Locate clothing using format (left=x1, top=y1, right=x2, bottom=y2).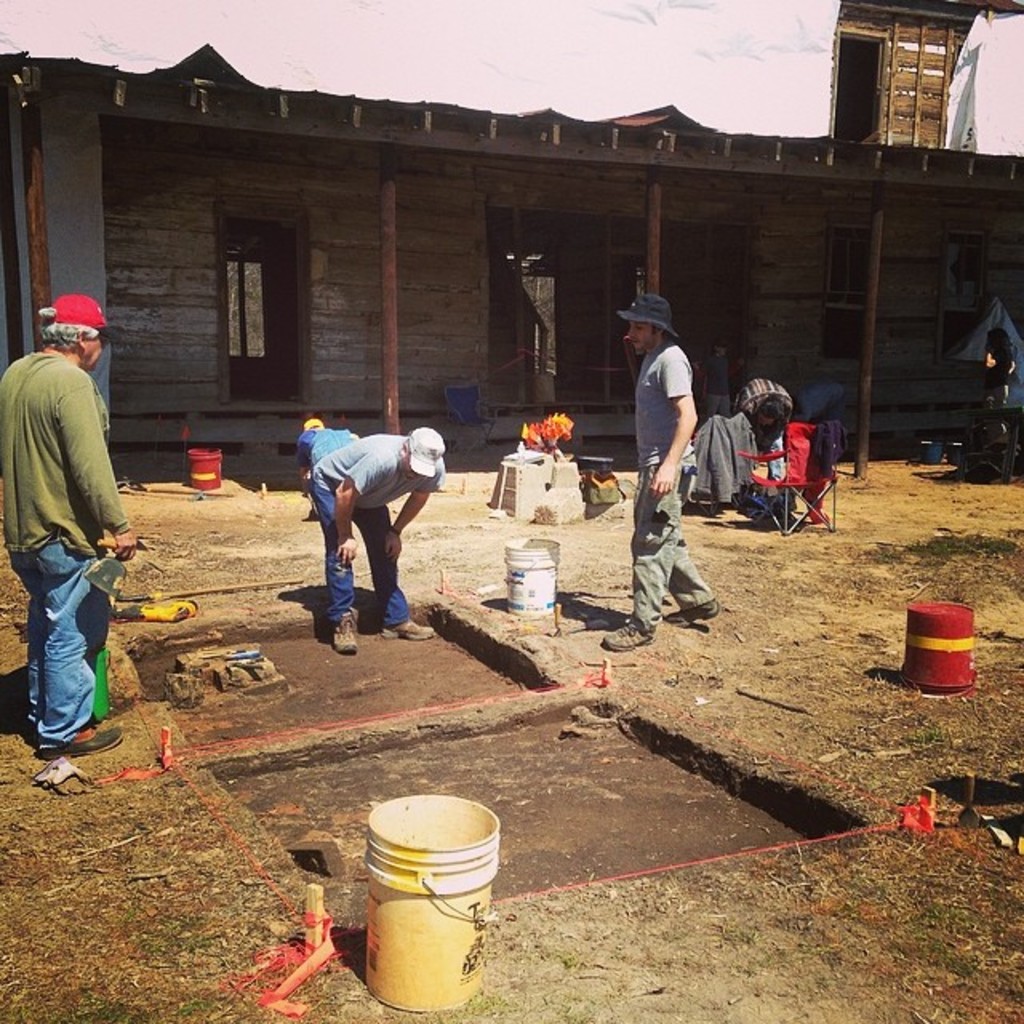
(left=306, top=429, right=456, bottom=634).
